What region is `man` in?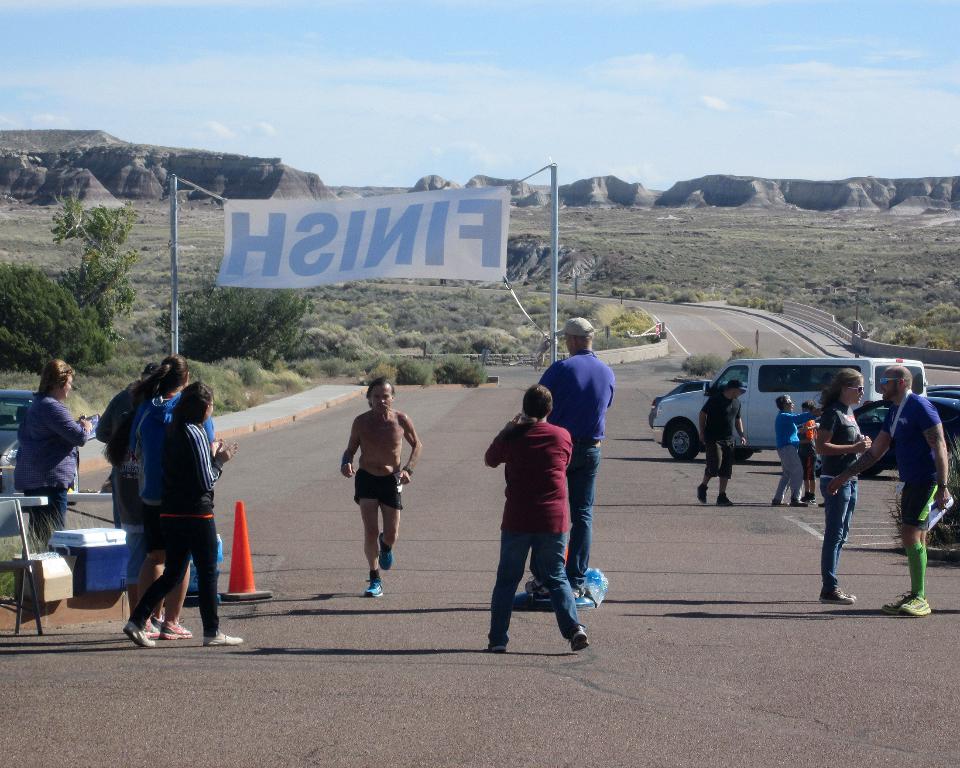
BBox(103, 354, 209, 621).
